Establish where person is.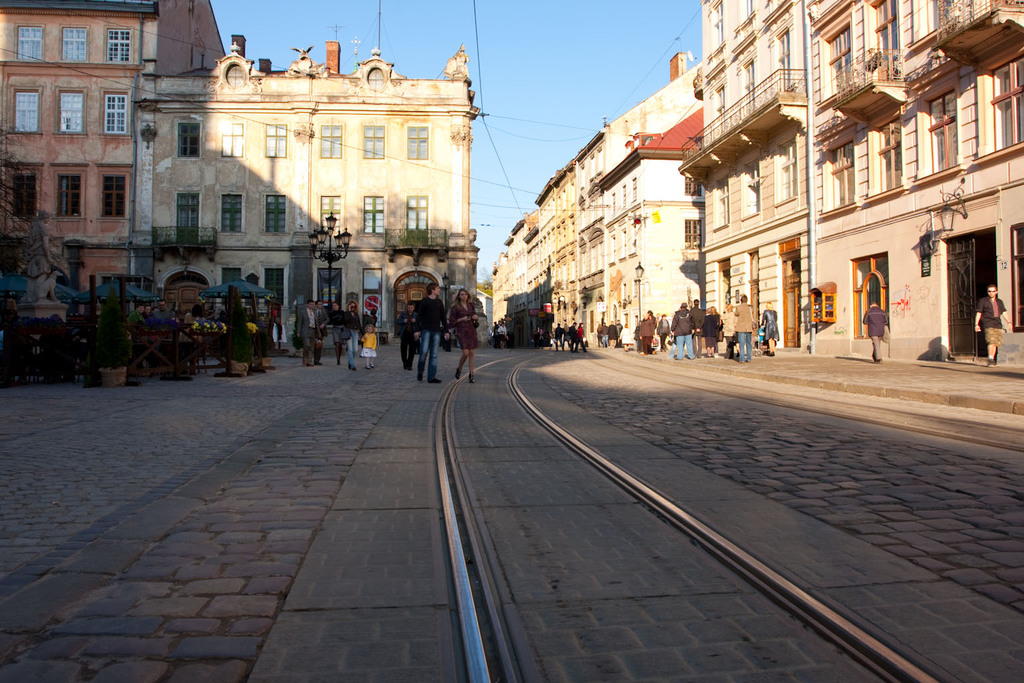
Established at BBox(315, 301, 330, 368).
